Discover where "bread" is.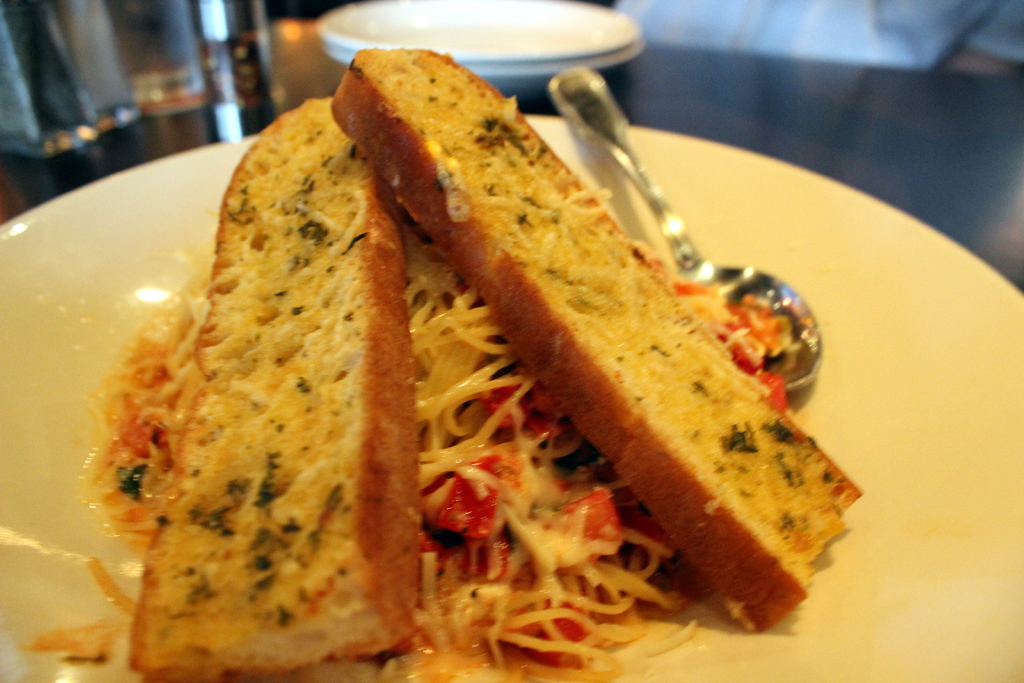
Discovered at [330, 47, 865, 635].
